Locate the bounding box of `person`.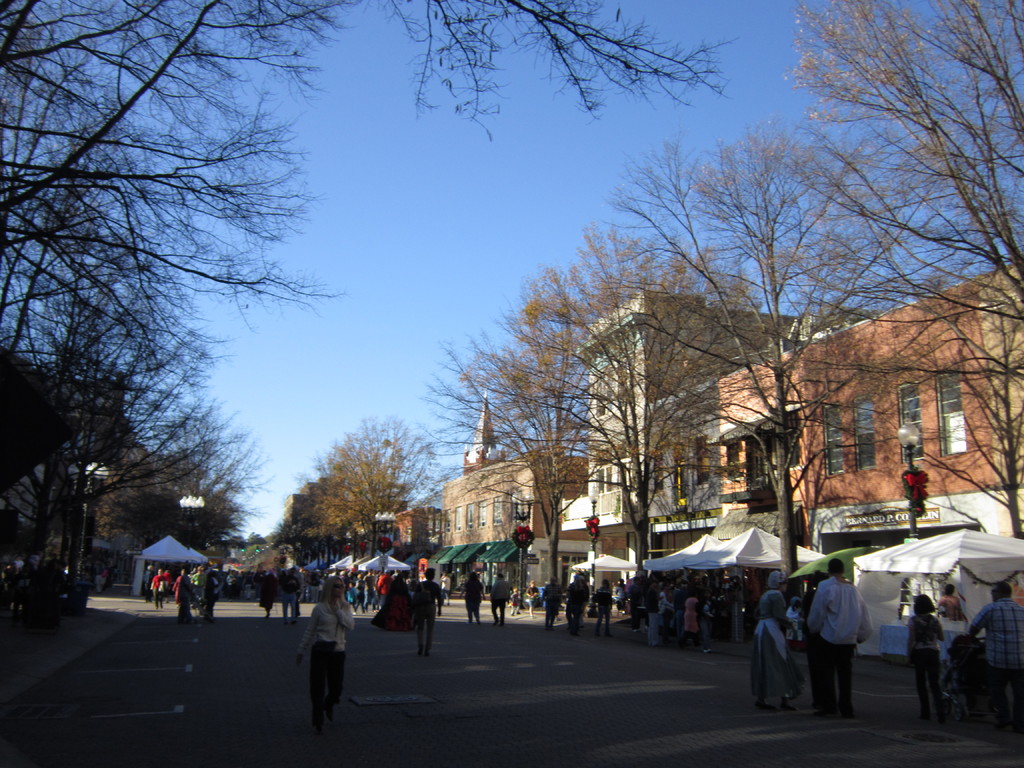
Bounding box: bbox=[746, 566, 807, 709].
